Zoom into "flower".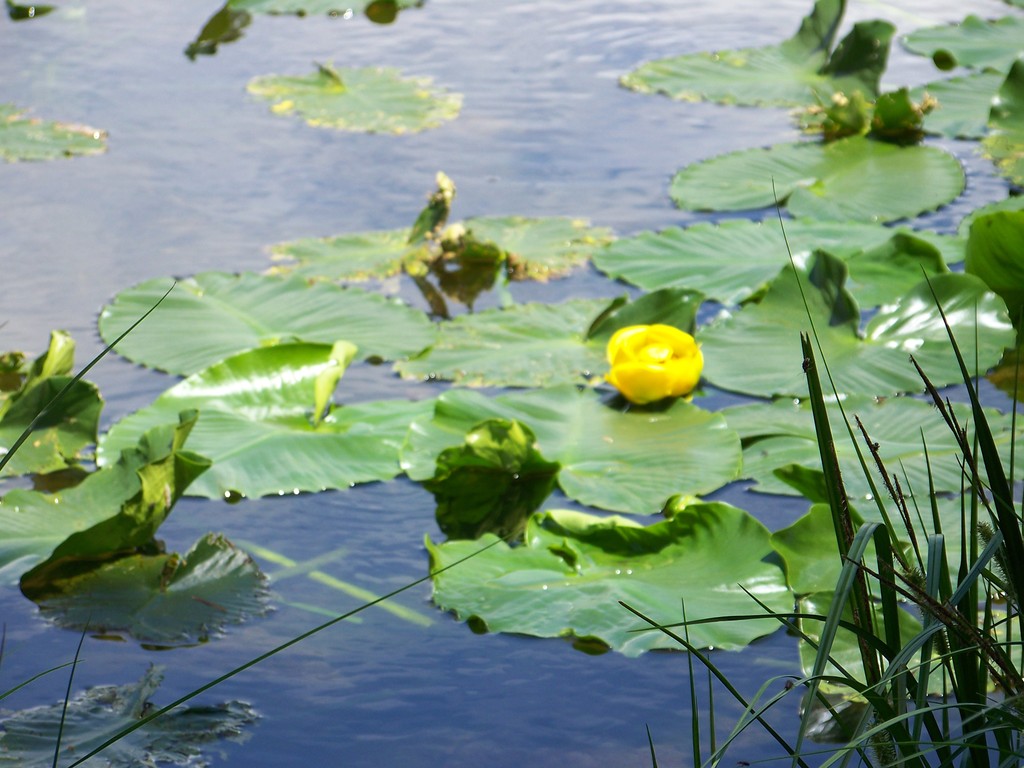
Zoom target: bbox(604, 315, 715, 421).
